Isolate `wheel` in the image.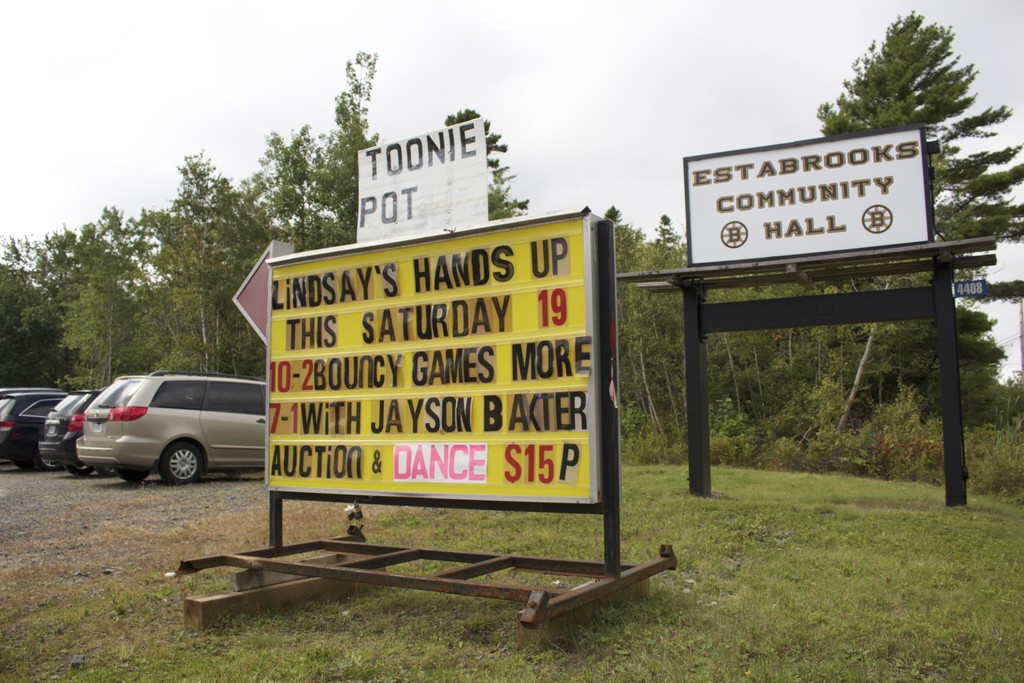
Isolated region: x1=95, y1=461, x2=122, y2=478.
